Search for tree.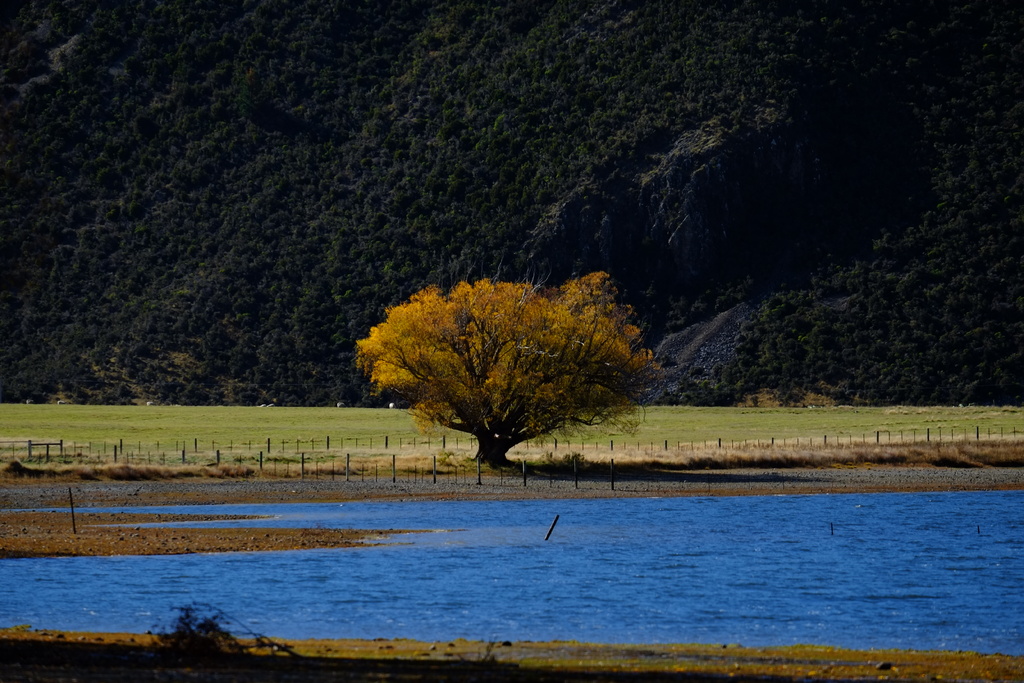
Found at rect(365, 260, 646, 467).
